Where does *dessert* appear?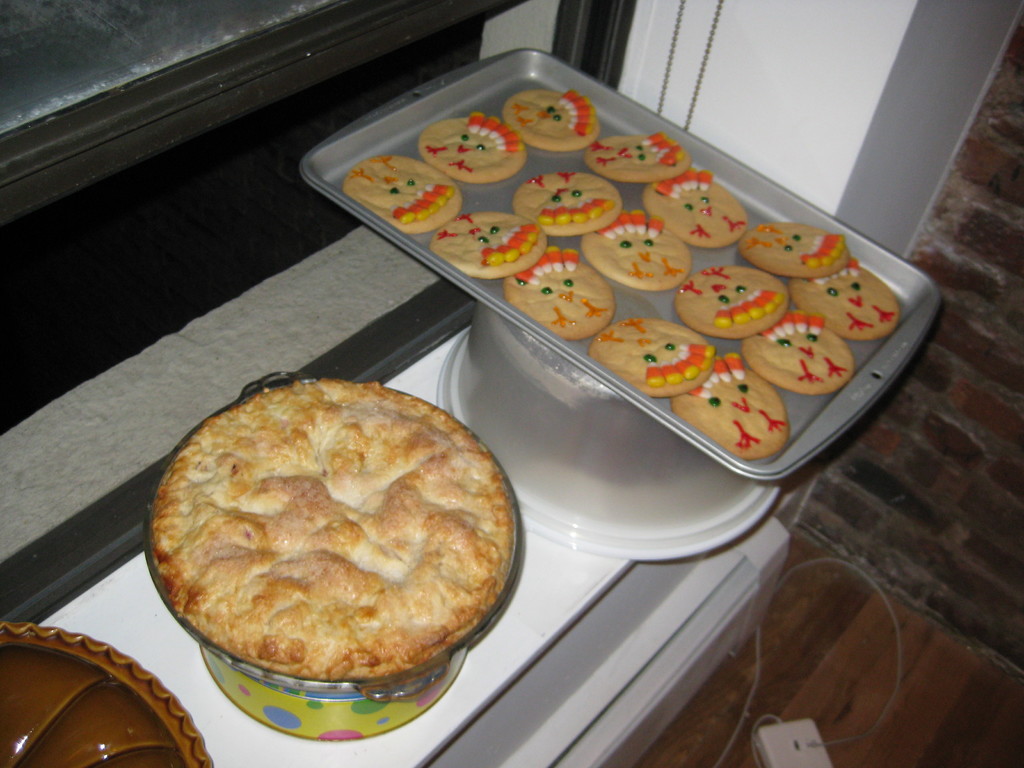
Appears at crop(589, 314, 719, 390).
